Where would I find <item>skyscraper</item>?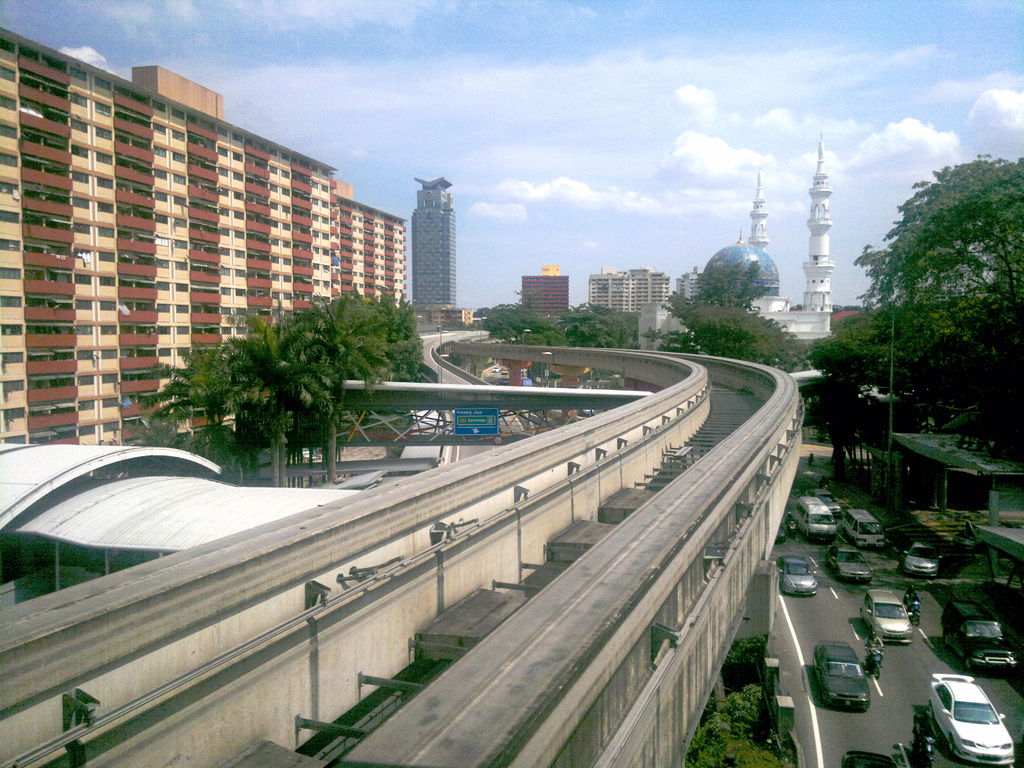
At x1=411, y1=177, x2=456, y2=306.
